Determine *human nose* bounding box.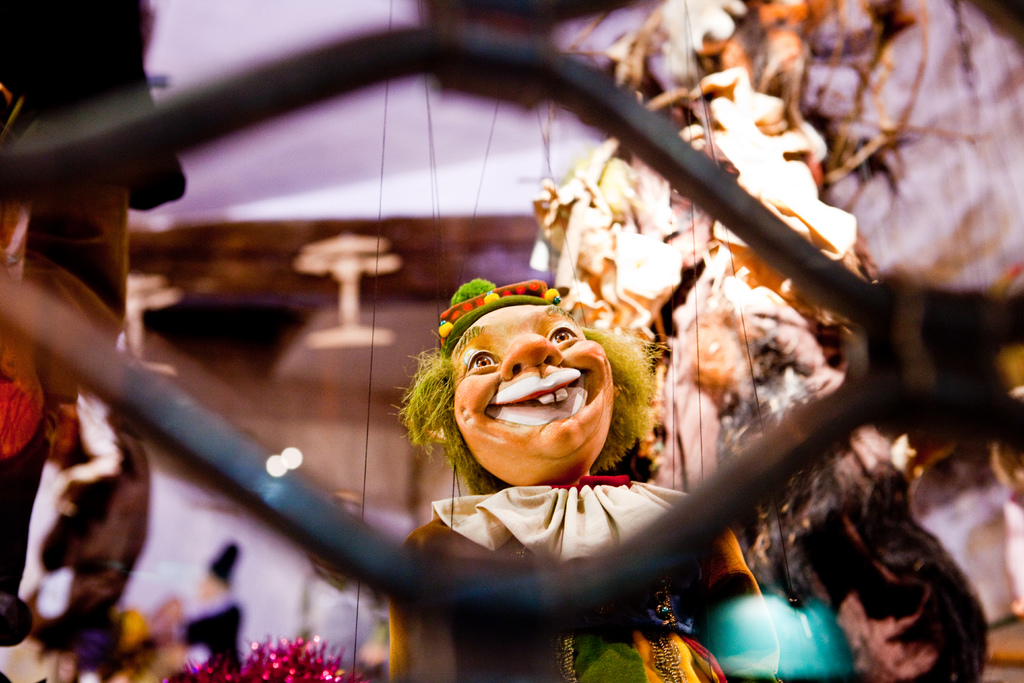
Determined: x1=501, y1=335, x2=564, y2=377.
